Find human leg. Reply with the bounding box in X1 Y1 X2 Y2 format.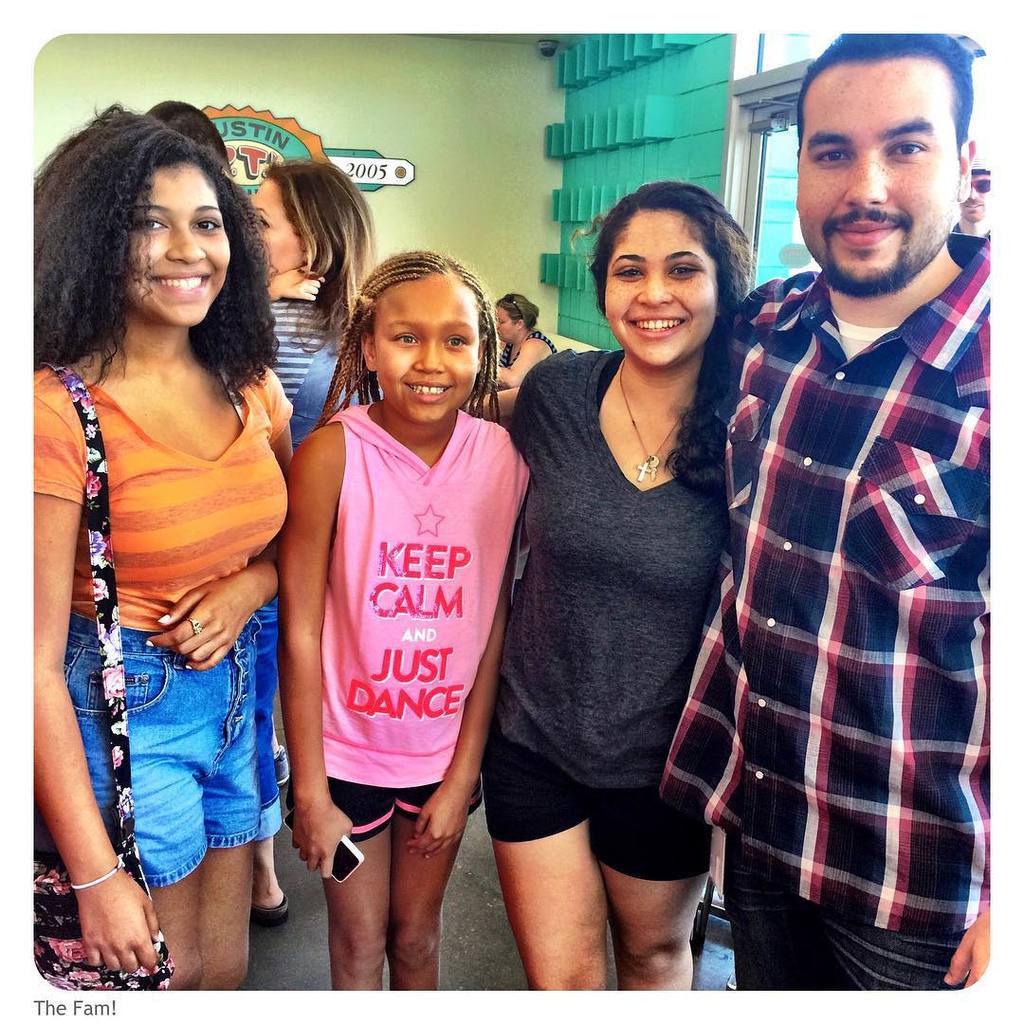
730 845 975 983.
